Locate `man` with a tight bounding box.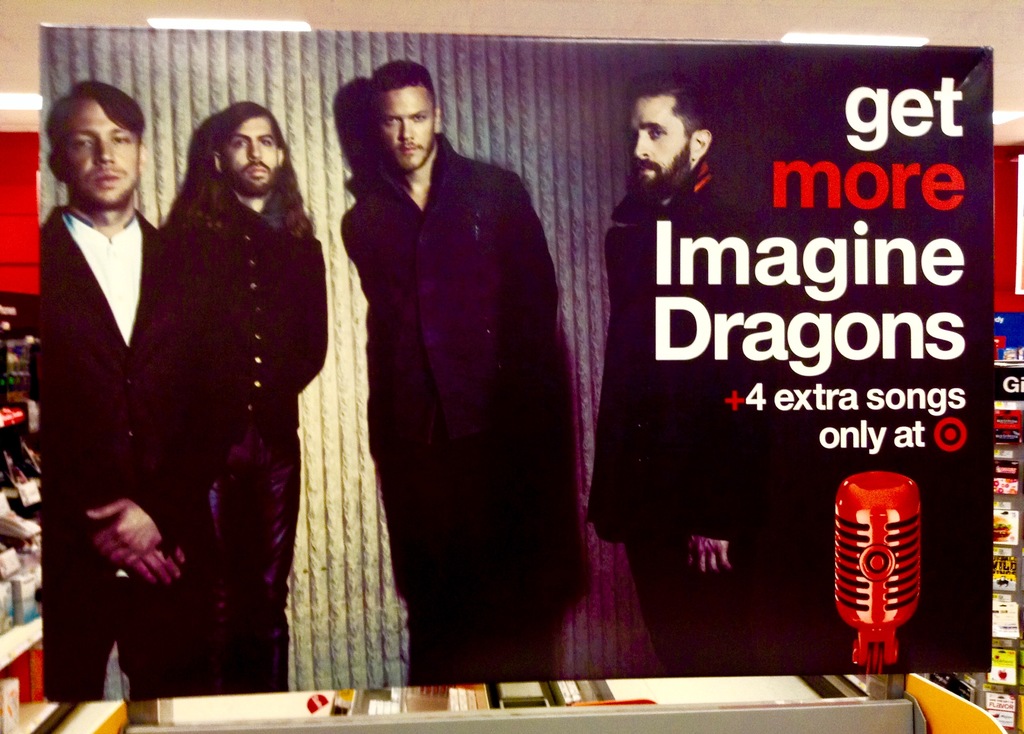
bbox=[585, 82, 787, 676].
